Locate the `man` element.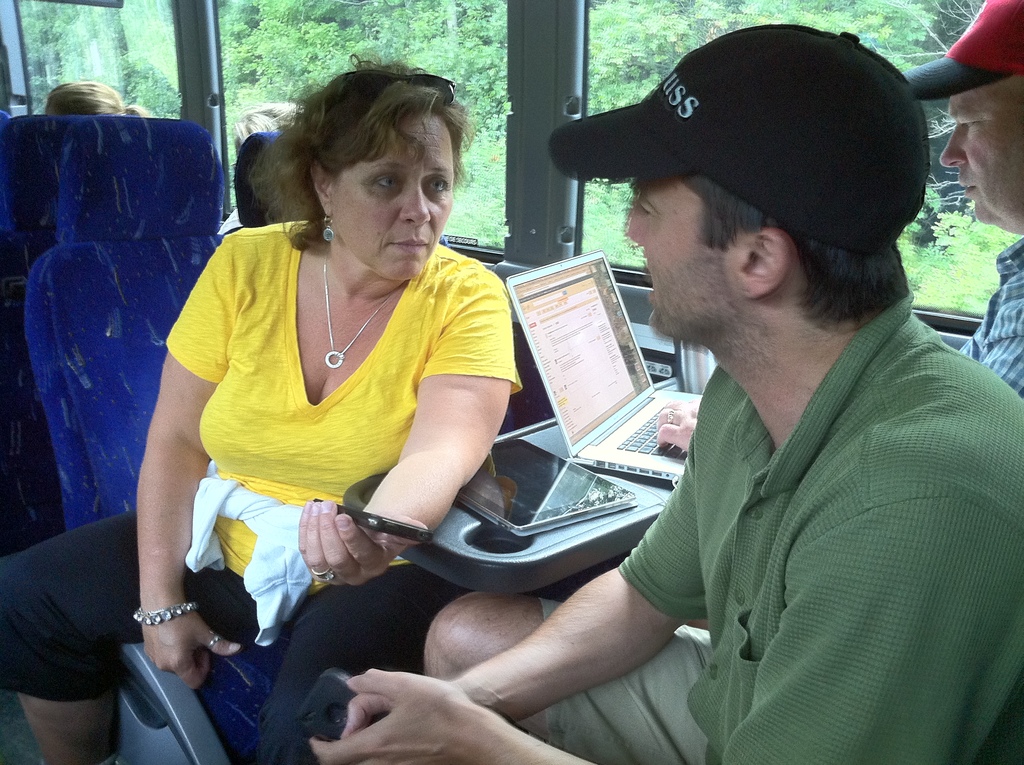
Element bbox: (938,0,1023,403).
